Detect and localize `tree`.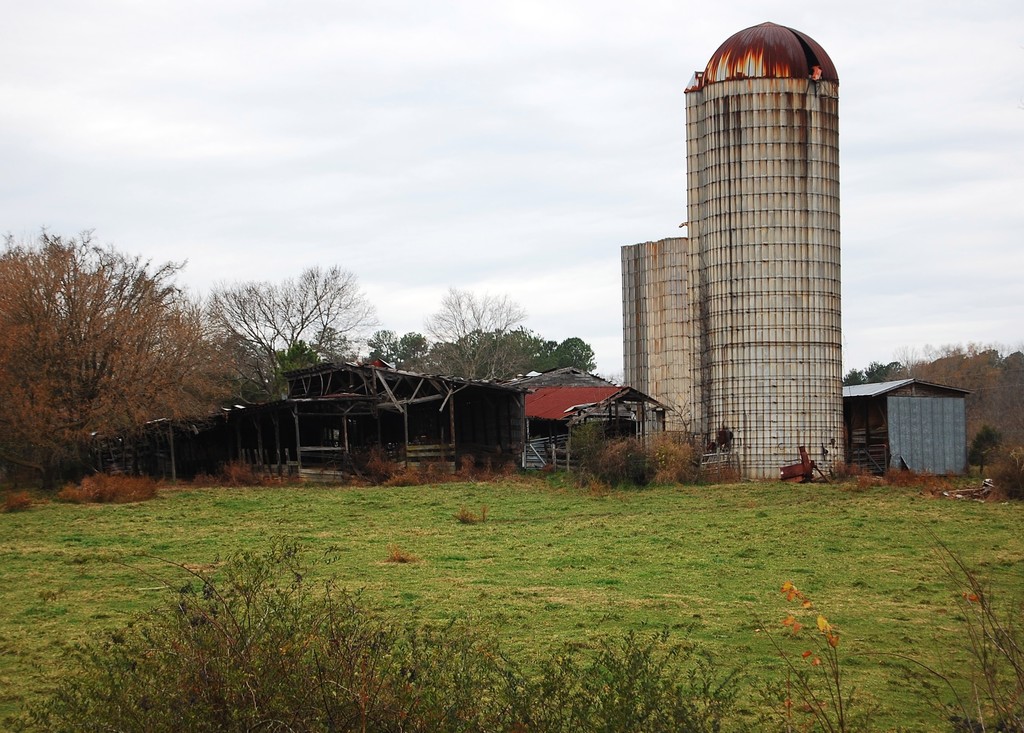
Localized at [x1=840, y1=332, x2=1023, y2=513].
